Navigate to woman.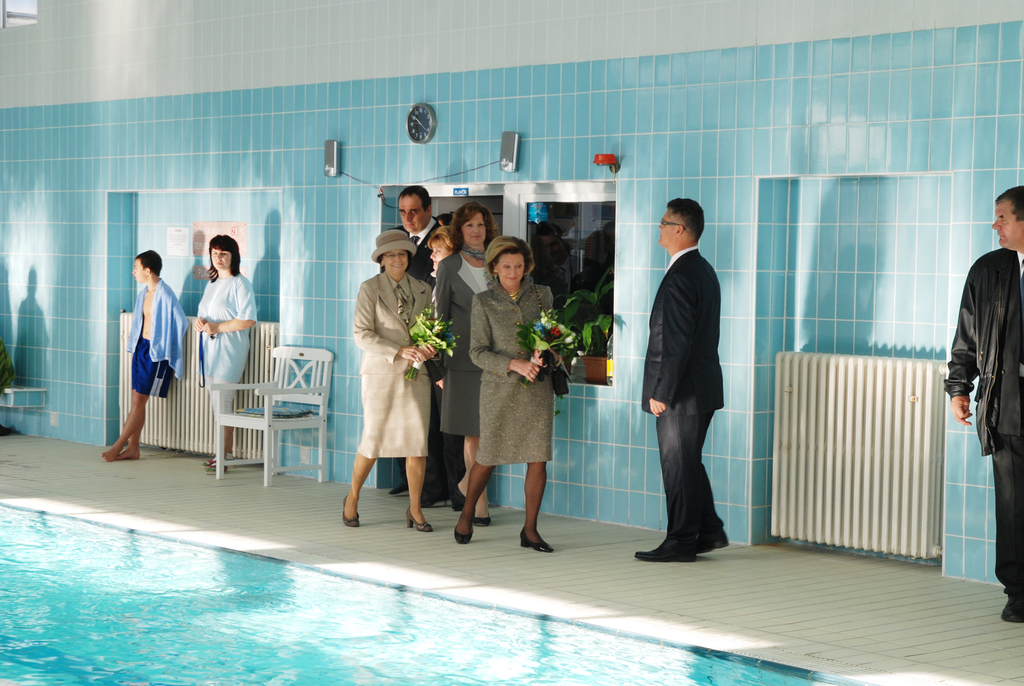
Navigation target: crop(341, 229, 445, 537).
